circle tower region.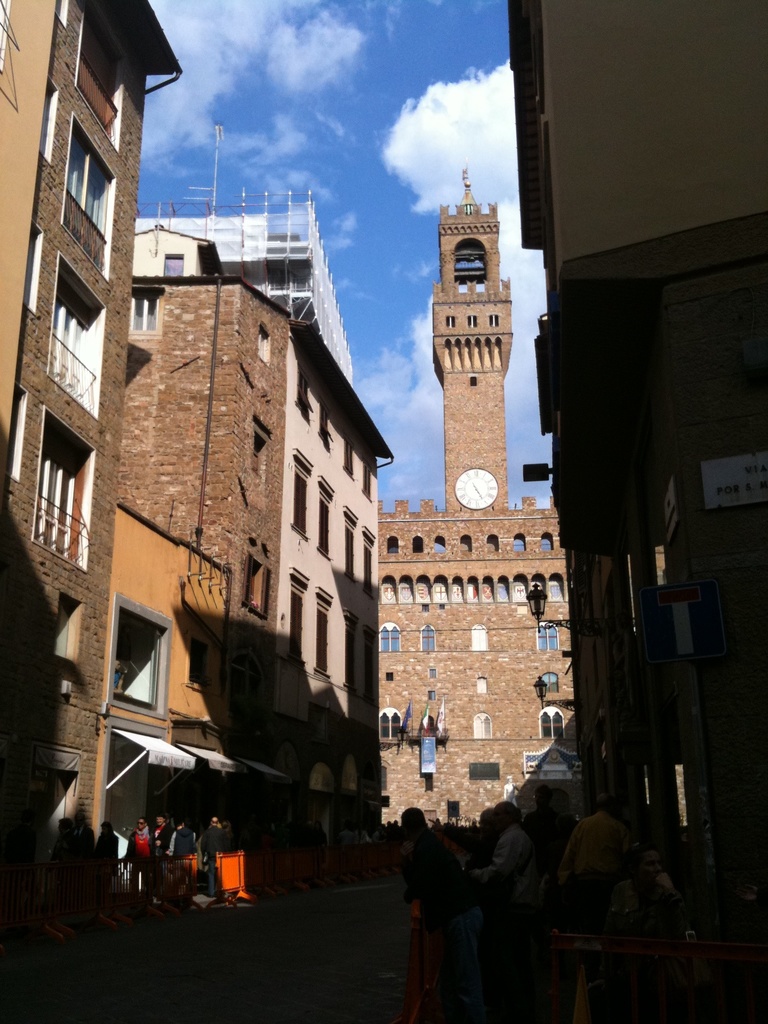
Region: {"x1": 429, "y1": 171, "x2": 518, "y2": 521}.
